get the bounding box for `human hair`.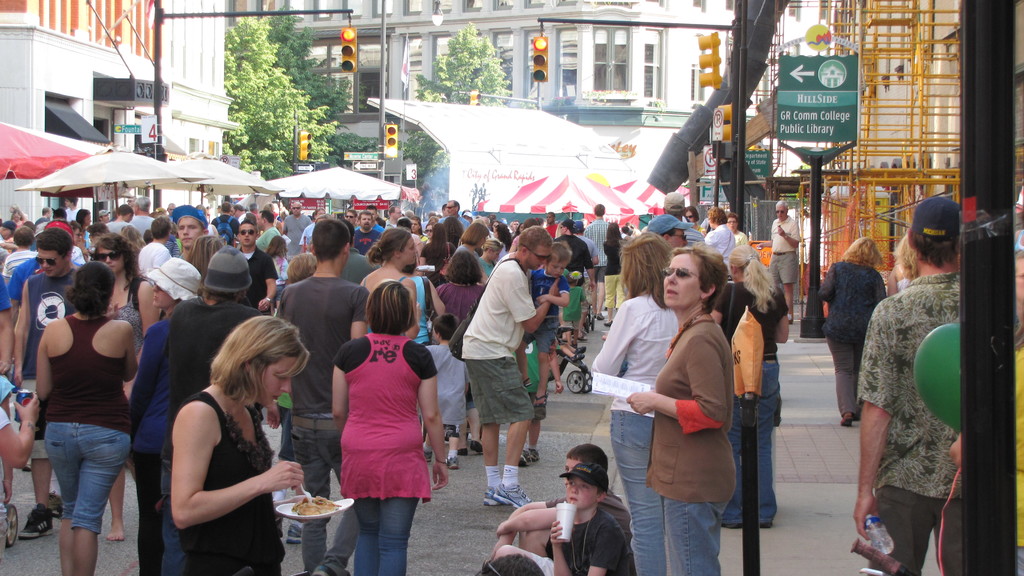
{"x1": 0, "y1": 212, "x2": 36, "y2": 238}.
